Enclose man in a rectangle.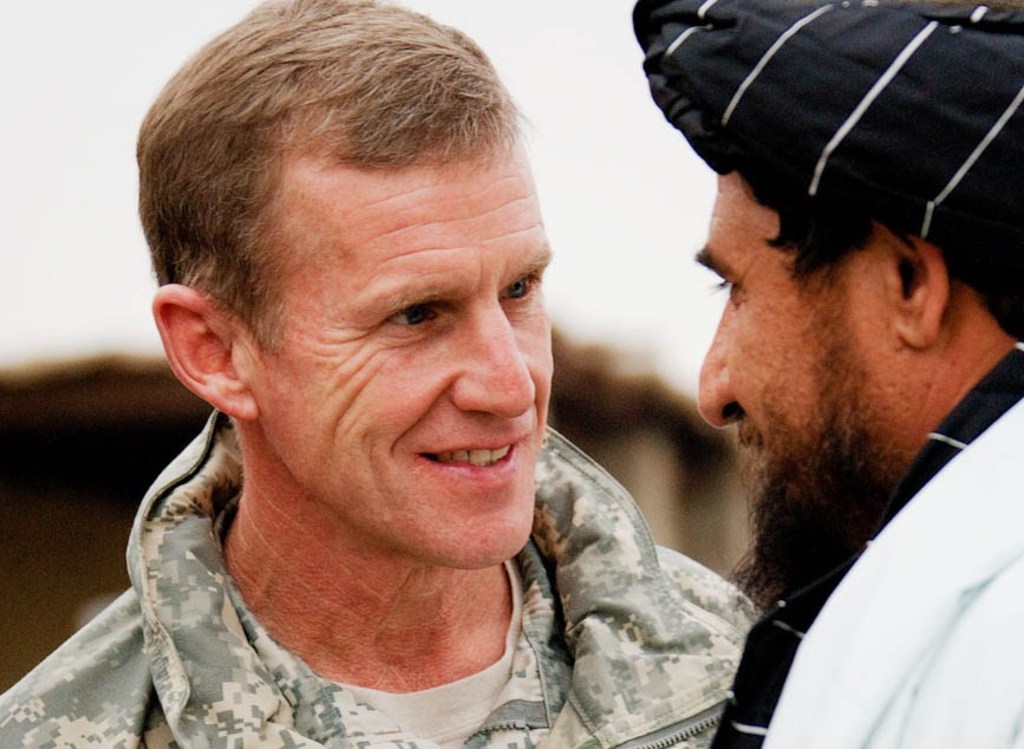
x1=628, y1=0, x2=1023, y2=748.
